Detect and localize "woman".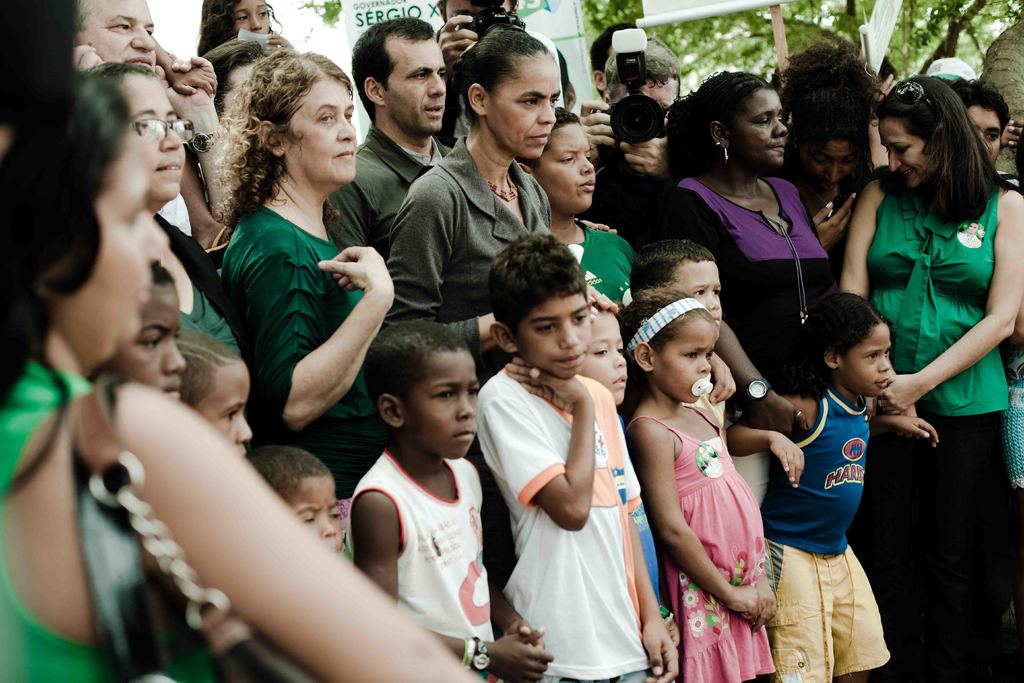
Localized at locate(372, 28, 553, 354).
